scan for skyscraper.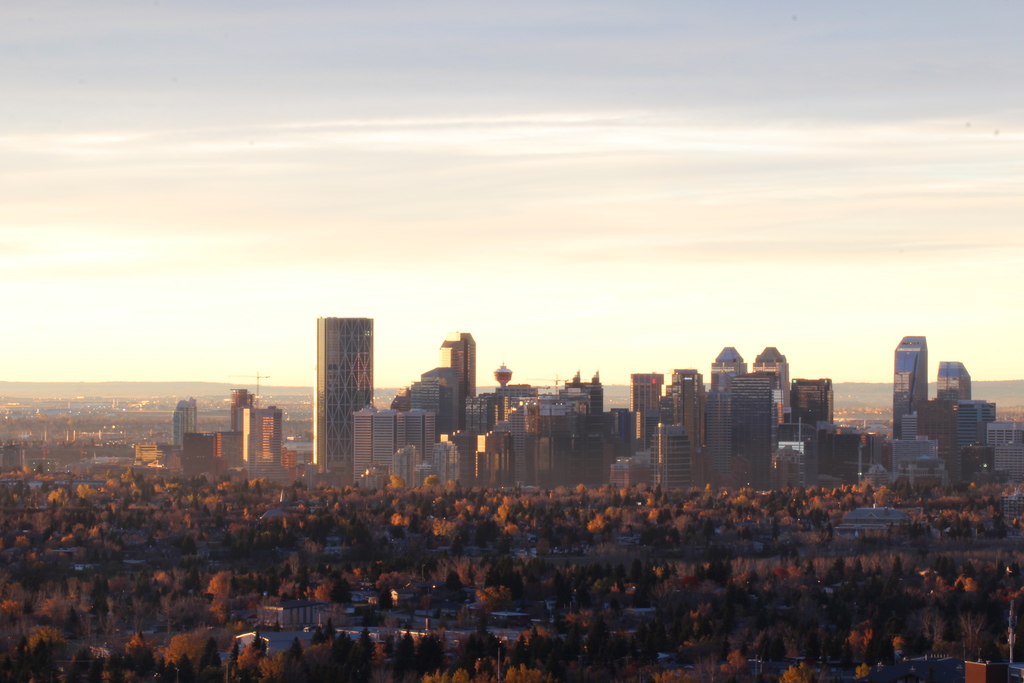
Scan result: rect(310, 312, 375, 479).
